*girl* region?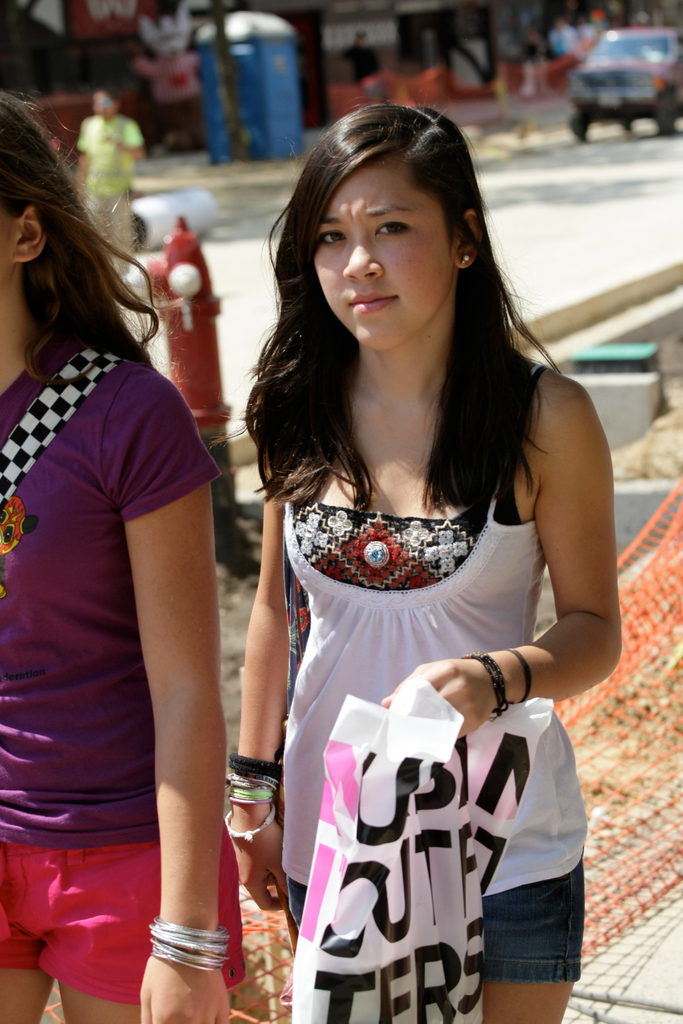
bbox=[228, 106, 619, 1023]
